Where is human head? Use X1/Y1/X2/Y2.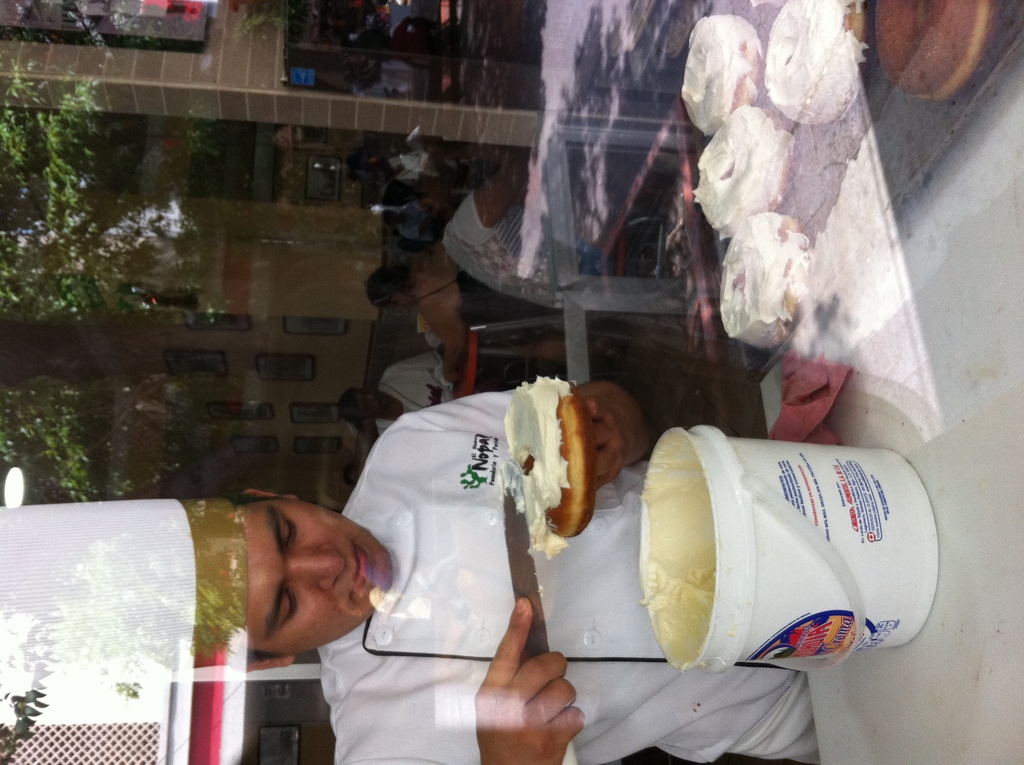
394/186/454/253.
